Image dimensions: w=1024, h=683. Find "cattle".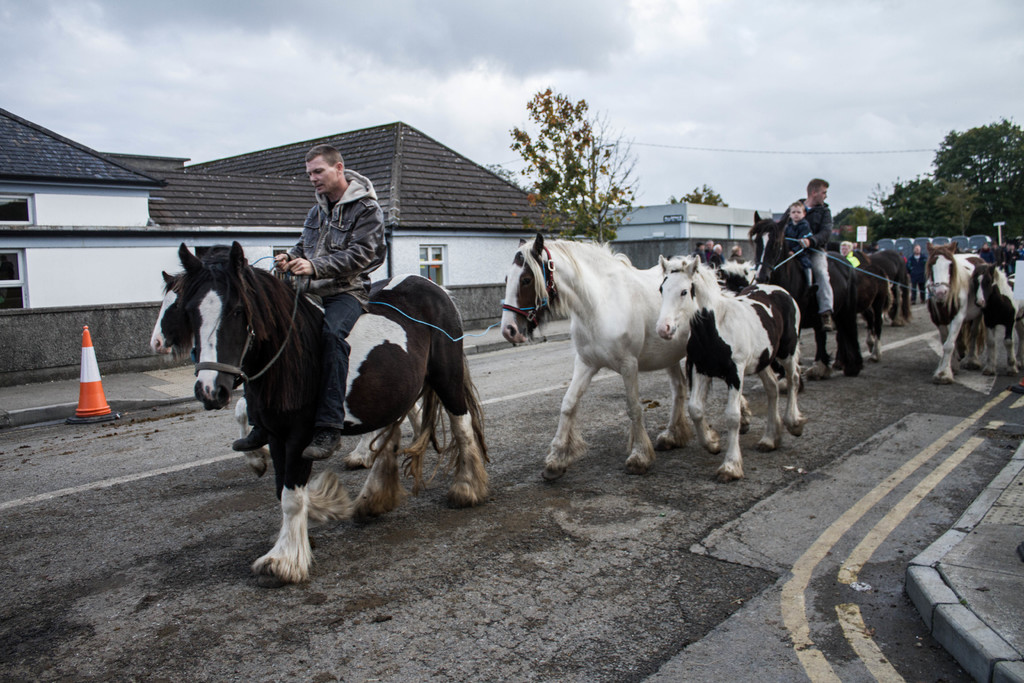
crop(679, 265, 800, 472).
